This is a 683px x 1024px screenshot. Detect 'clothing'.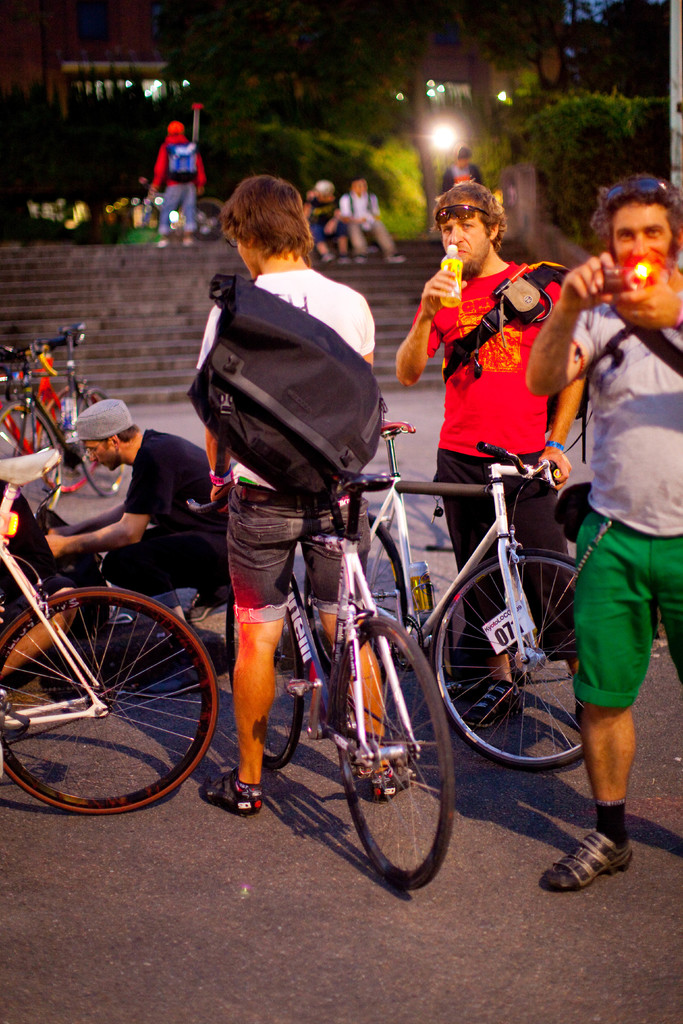
crop(340, 187, 397, 259).
